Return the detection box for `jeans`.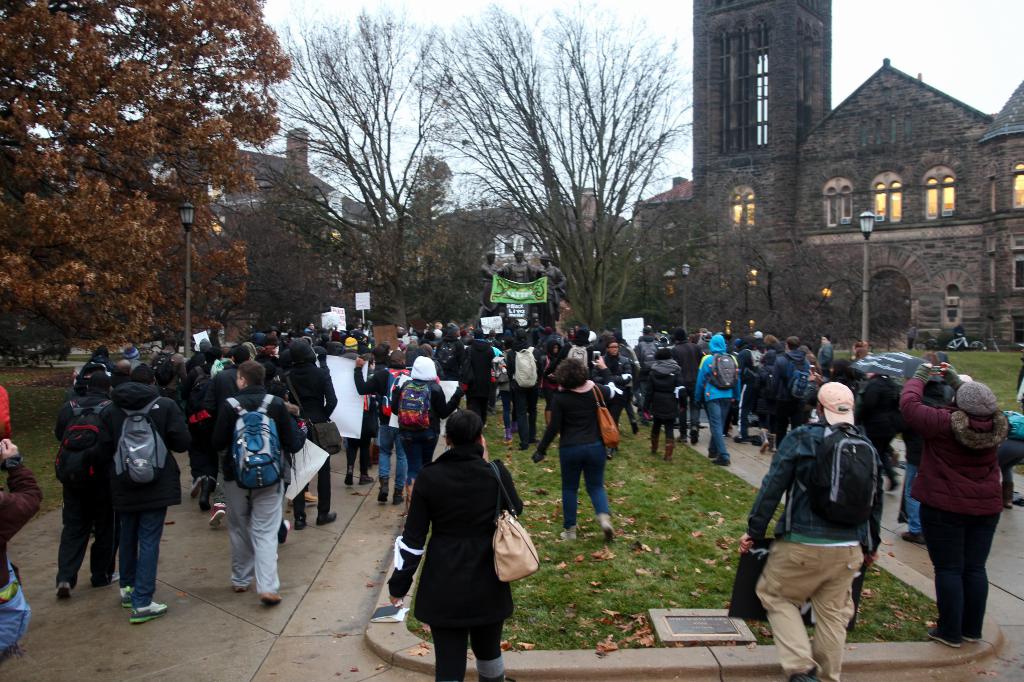
(x1=426, y1=621, x2=504, y2=681).
